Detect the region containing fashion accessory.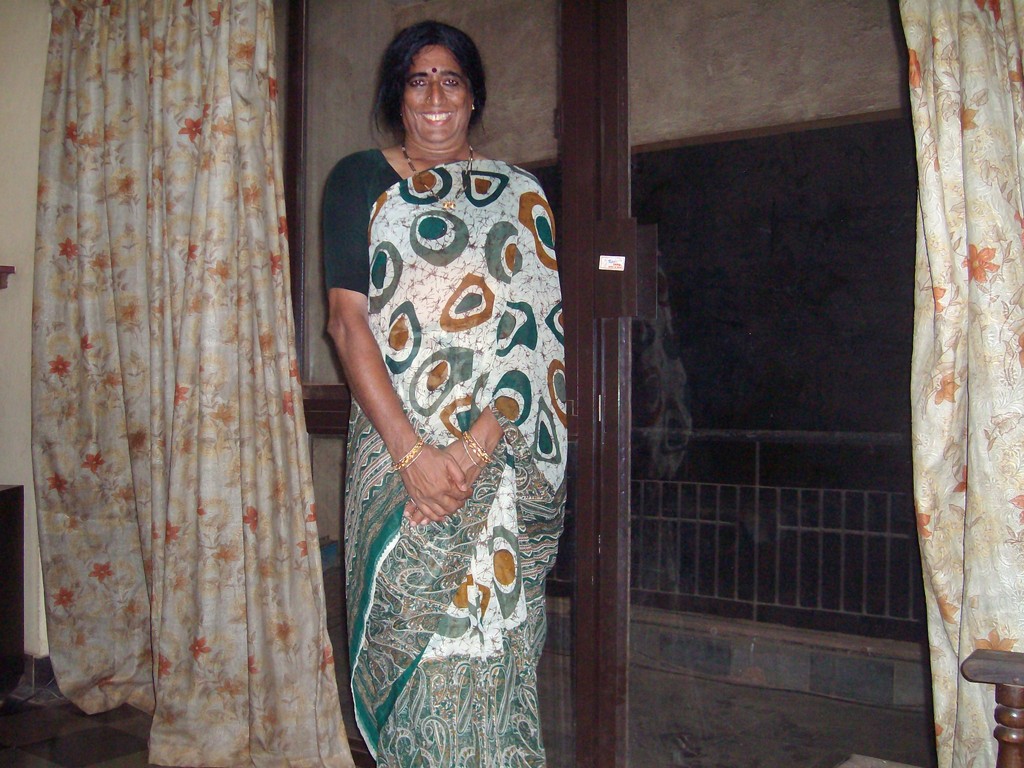
[x1=470, y1=101, x2=477, y2=113].
